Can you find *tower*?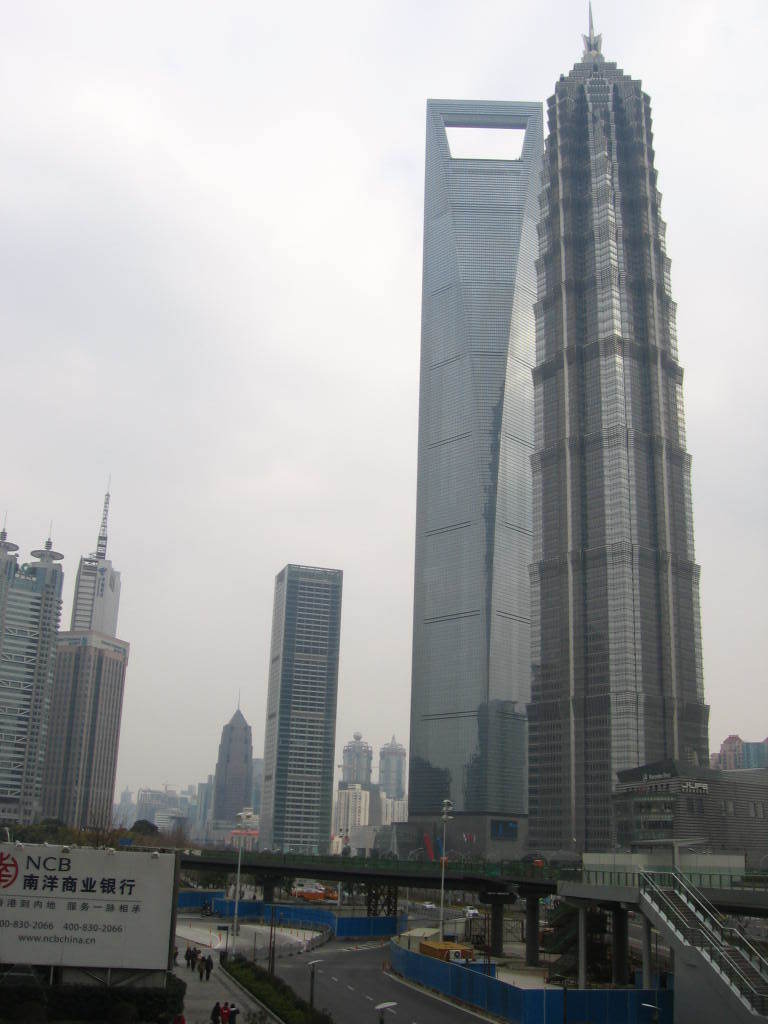
Yes, bounding box: Rect(71, 496, 123, 636).
